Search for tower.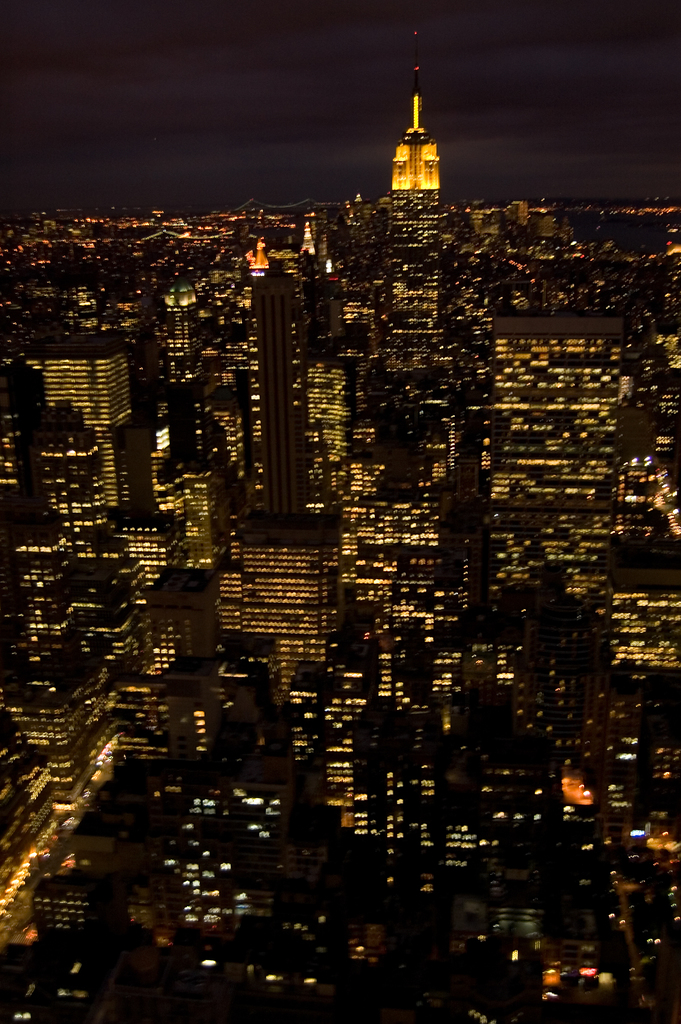
Found at 230/507/332/703.
